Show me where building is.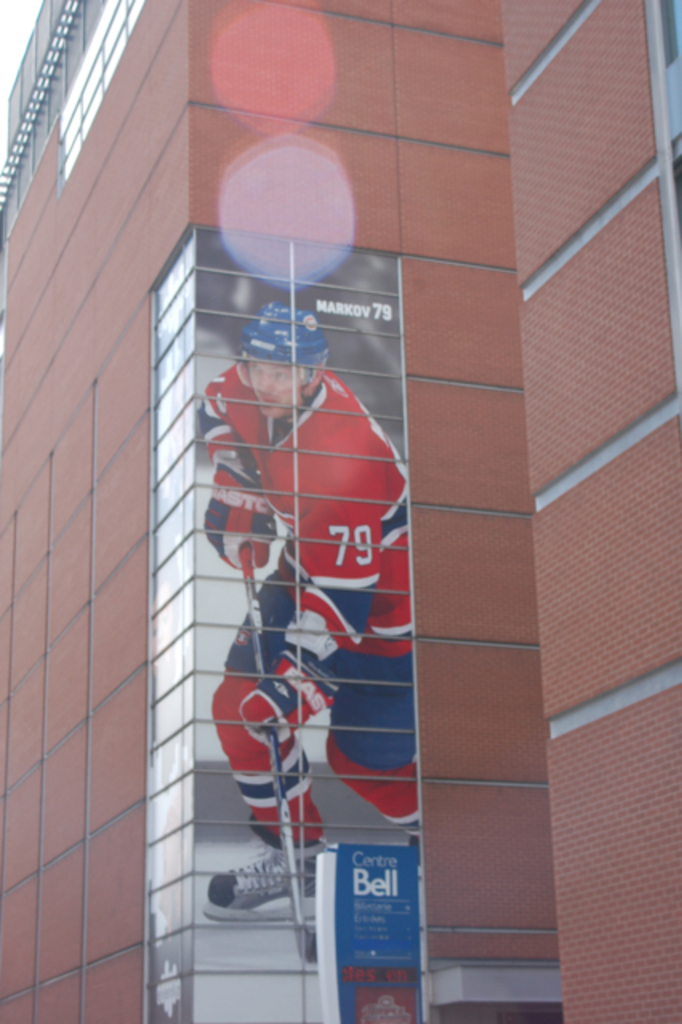
building is at Rect(0, 0, 680, 1022).
